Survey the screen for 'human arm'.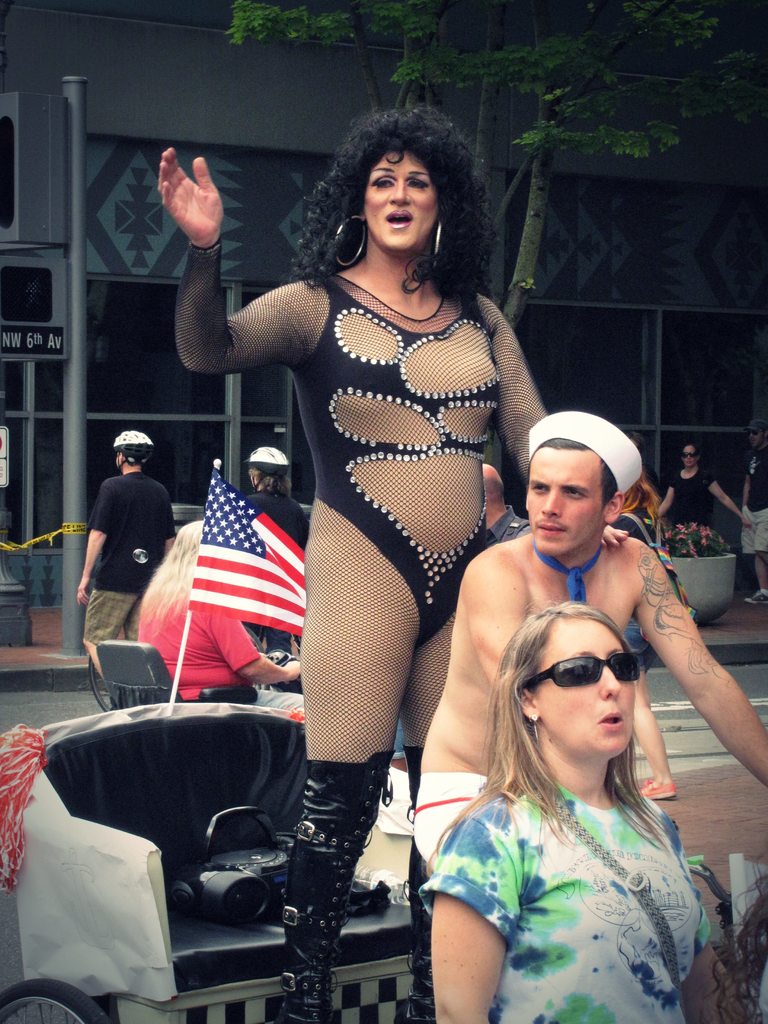
Survey found: select_region(208, 612, 310, 698).
